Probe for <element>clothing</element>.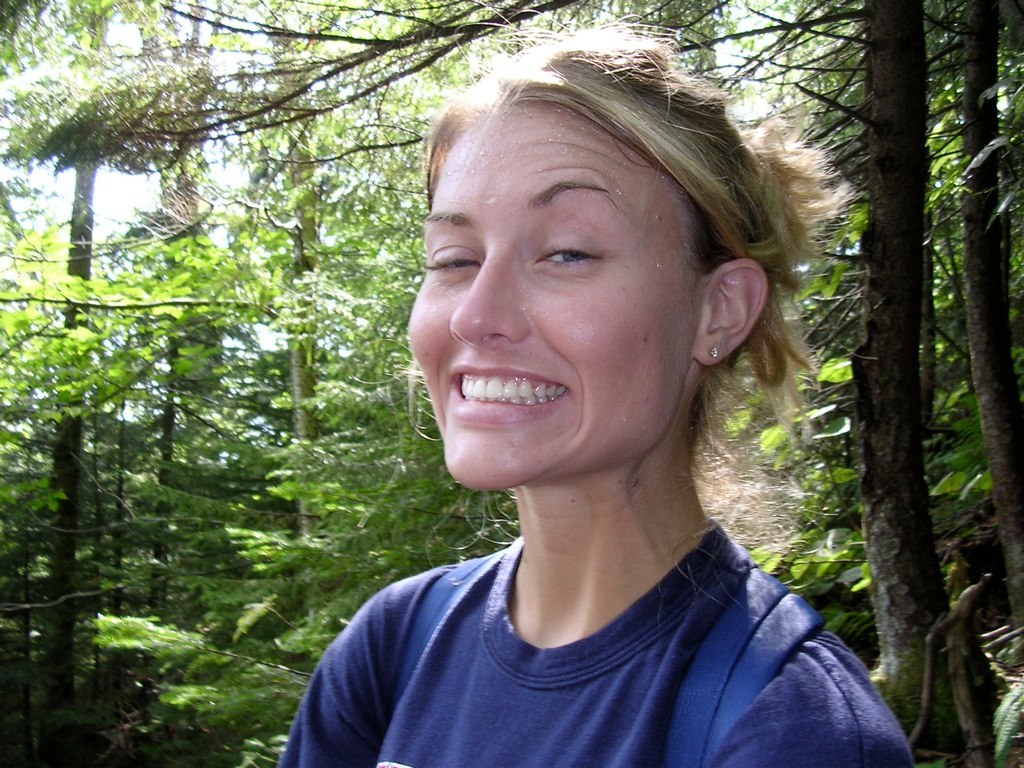
Probe result: box(379, 525, 841, 741).
